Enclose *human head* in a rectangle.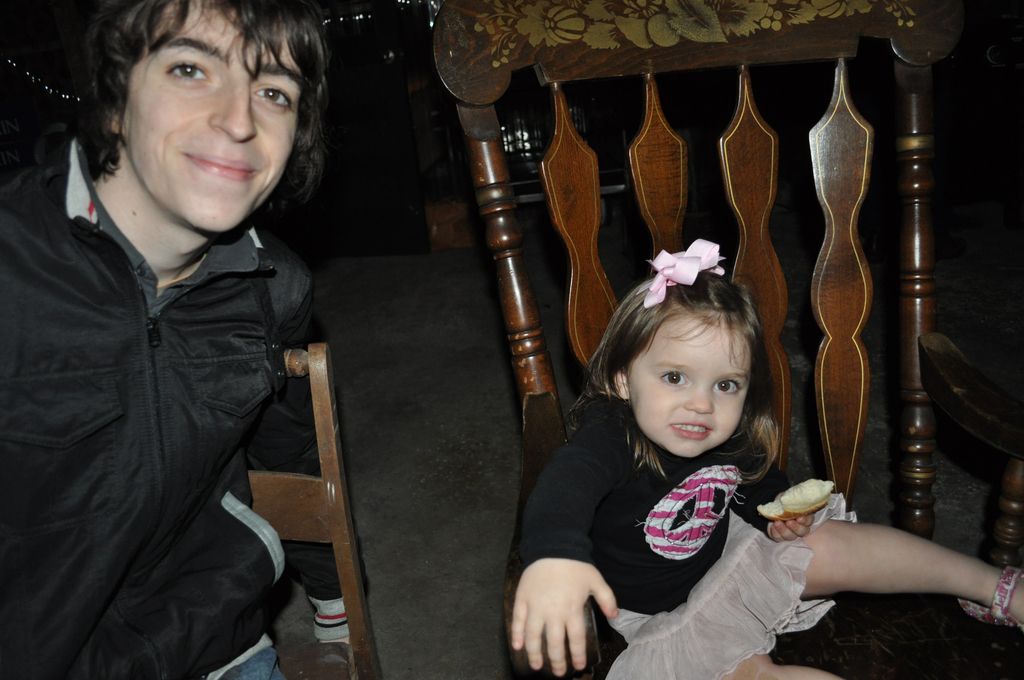
(98,0,313,234).
